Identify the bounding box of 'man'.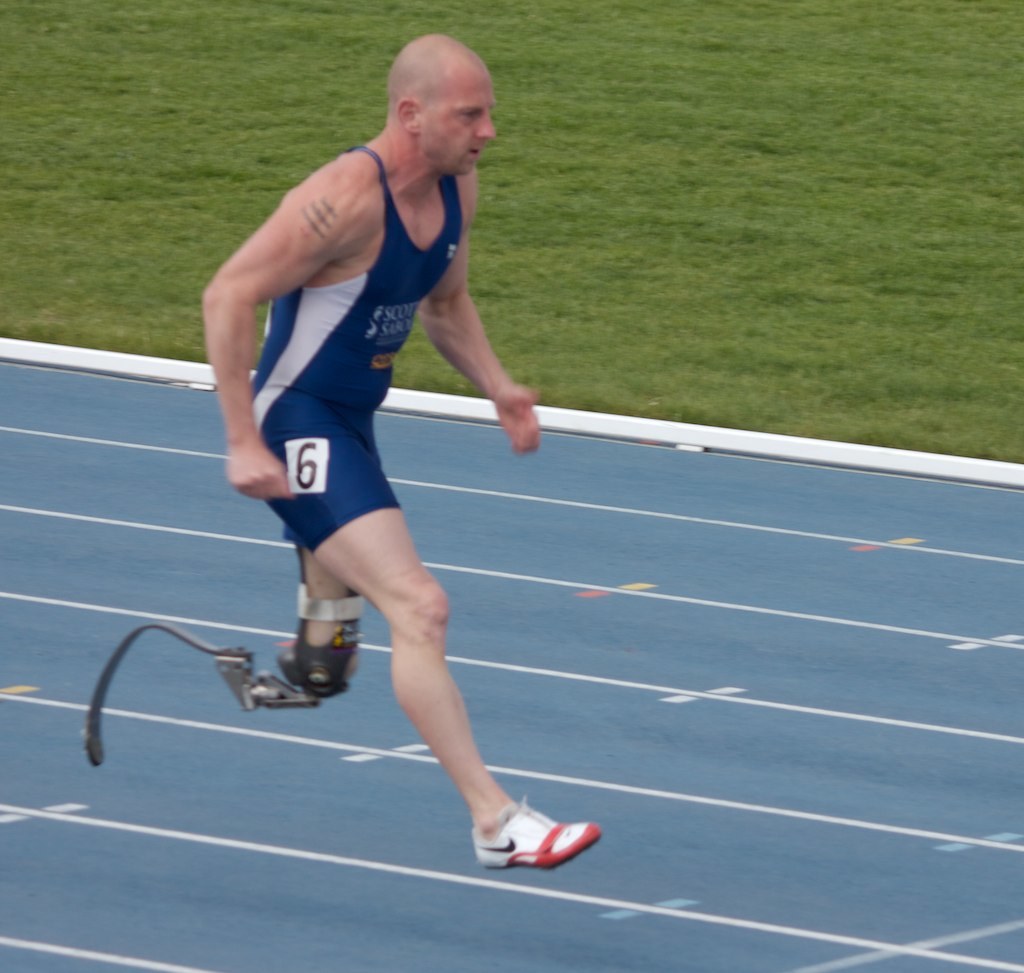
x1=202 y1=36 x2=551 y2=881.
